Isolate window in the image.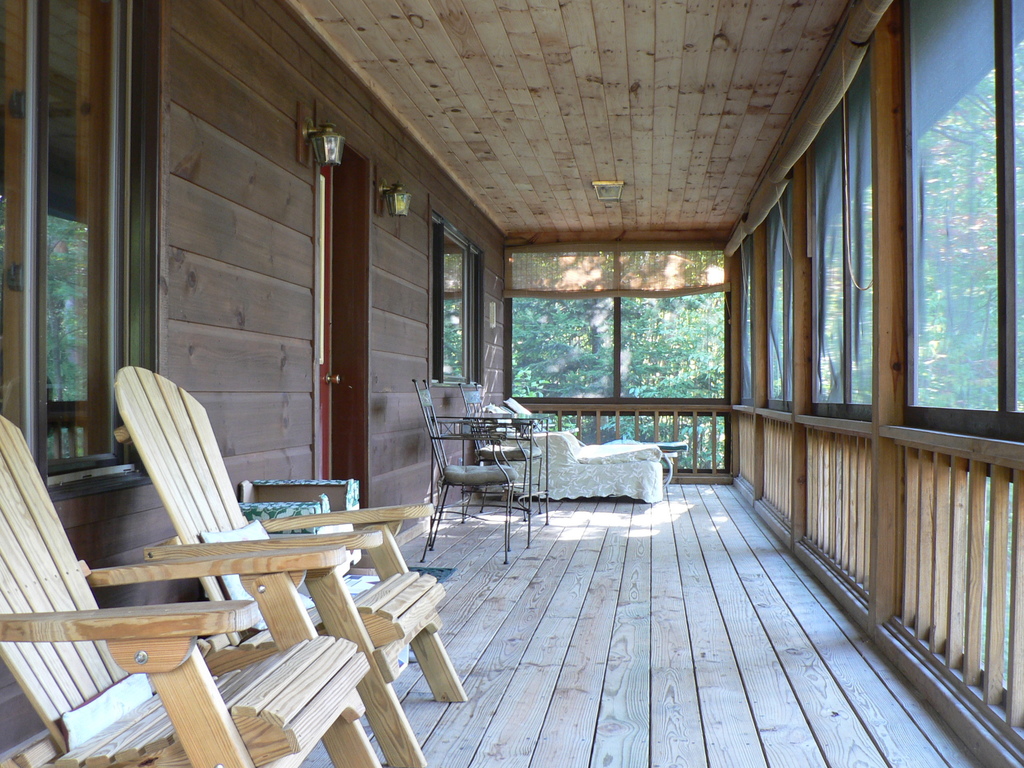
Isolated region: 432, 207, 486, 385.
